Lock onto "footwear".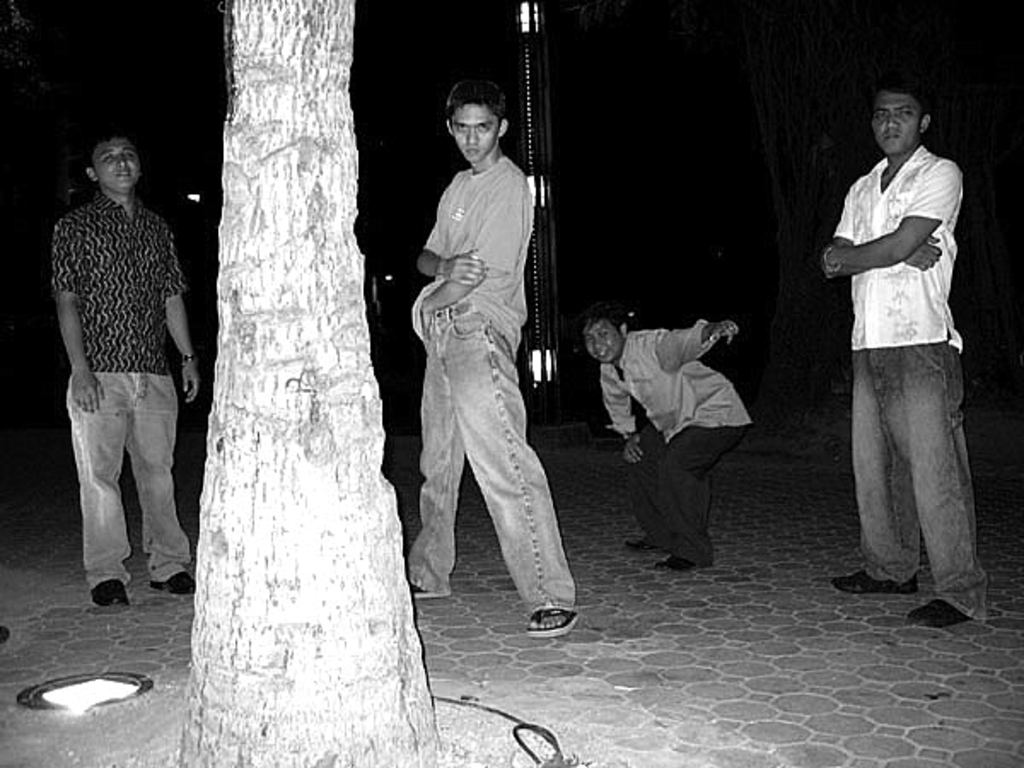
Locked: 652, 553, 715, 565.
